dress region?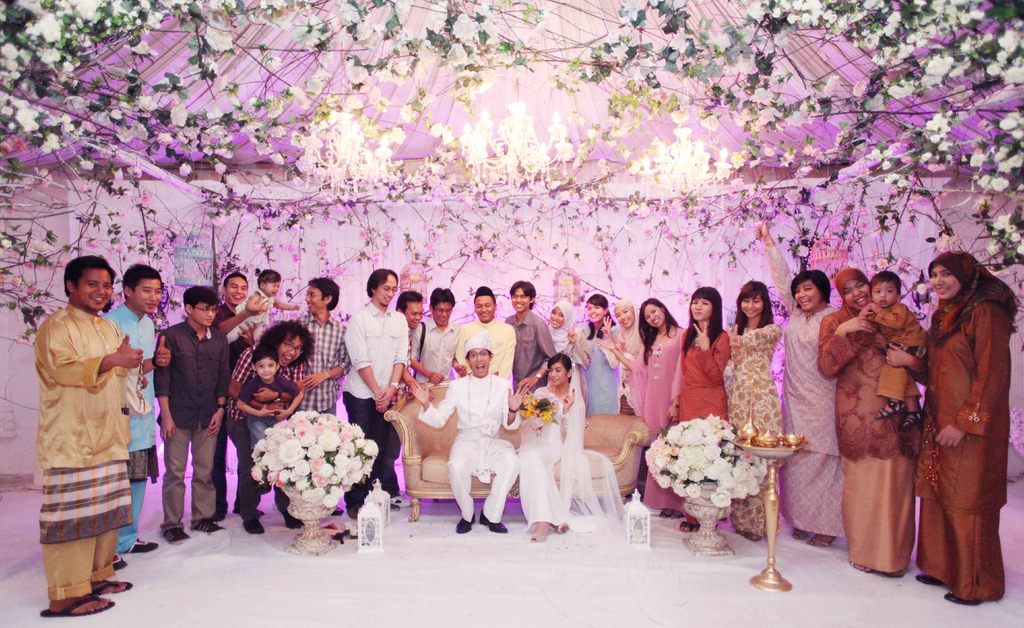
677:328:737:437
